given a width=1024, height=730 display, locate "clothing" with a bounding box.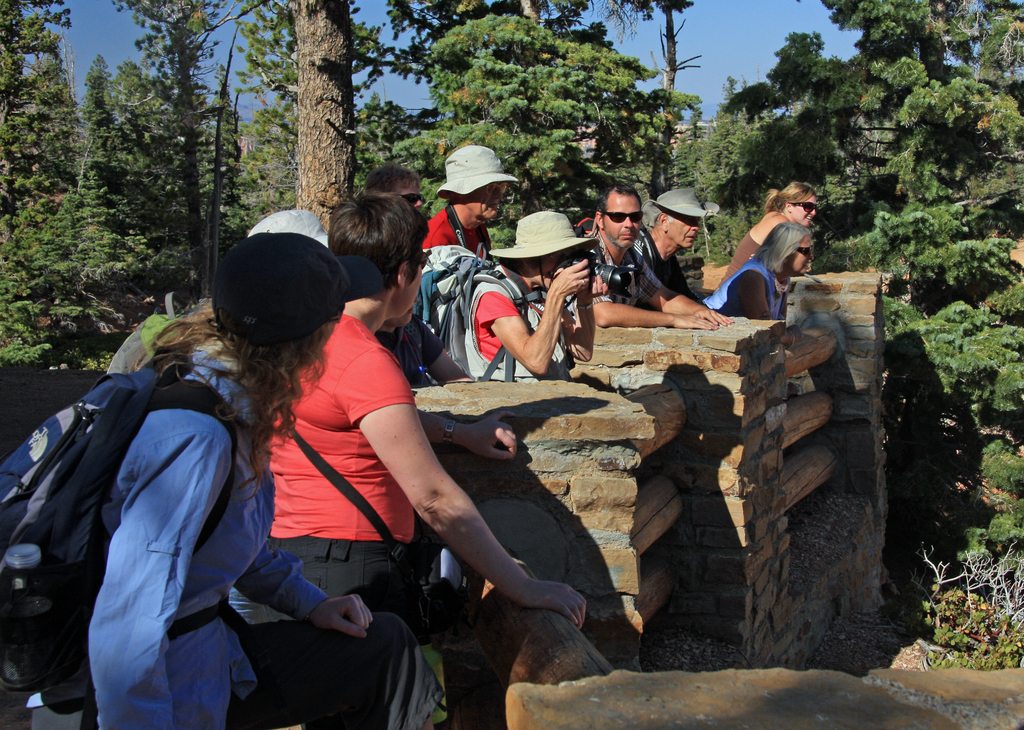
Located: 724,224,765,279.
